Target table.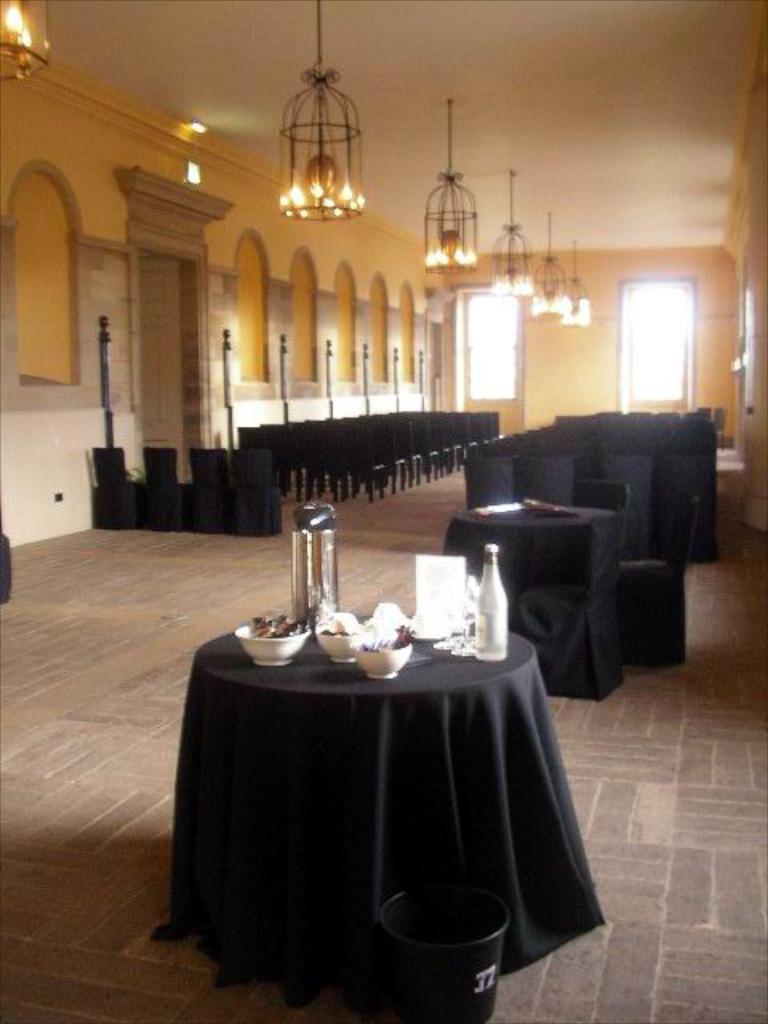
Target region: locate(443, 507, 611, 699).
